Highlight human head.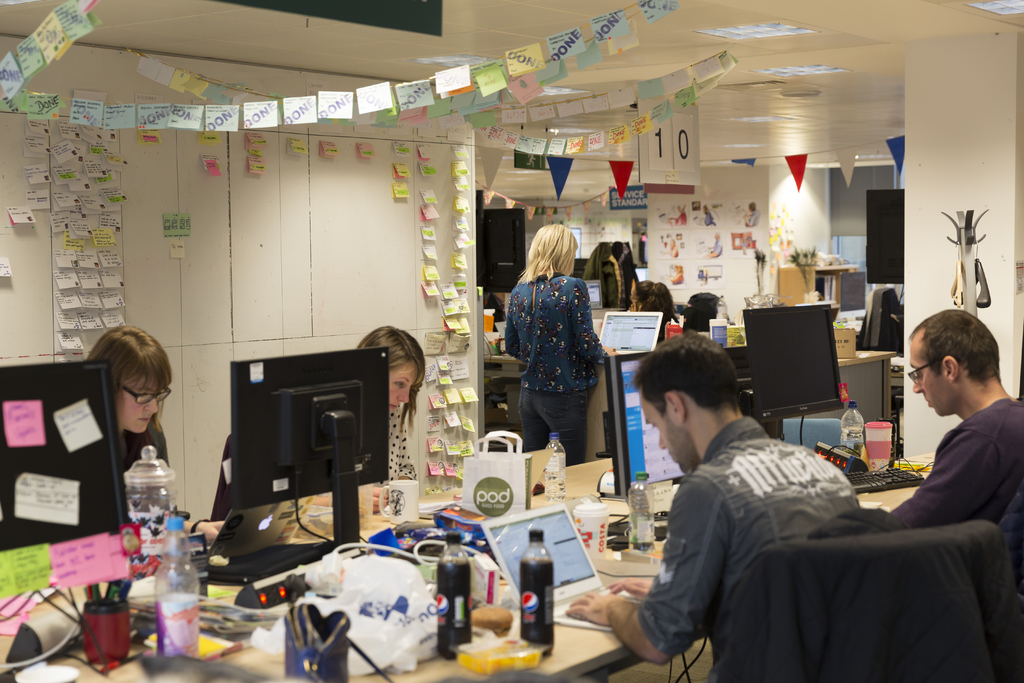
Highlighted region: [x1=525, y1=220, x2=578, y2=268].
